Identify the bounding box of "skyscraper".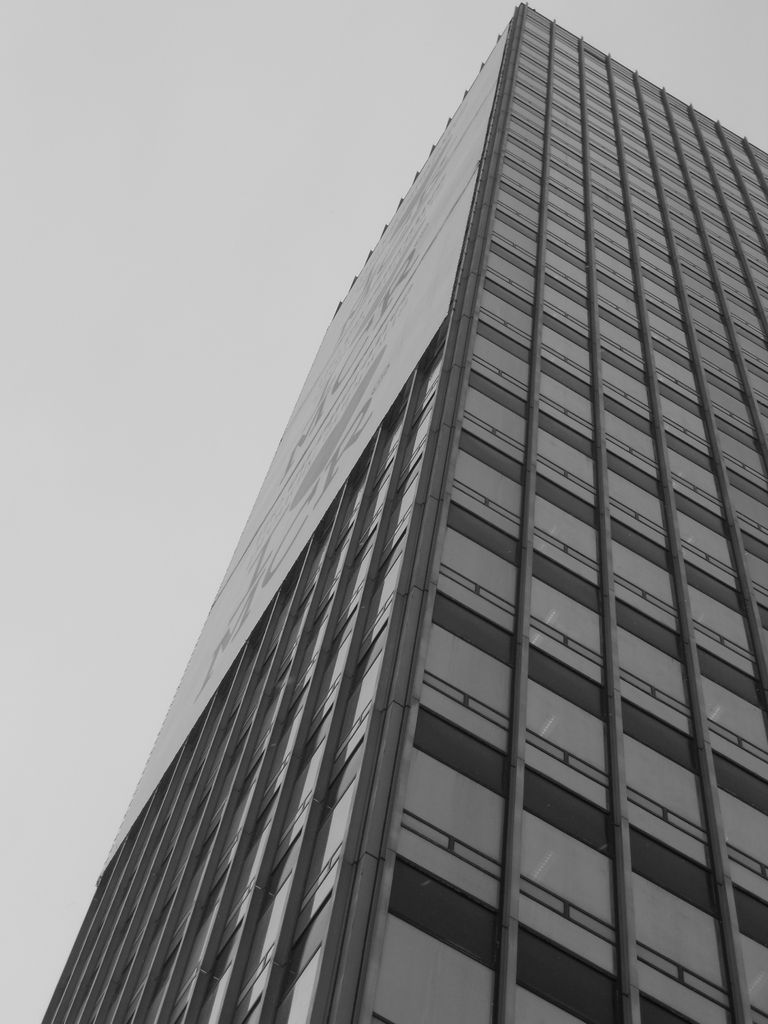
[x1=13, y1=47, x2=767, y2=1023].
